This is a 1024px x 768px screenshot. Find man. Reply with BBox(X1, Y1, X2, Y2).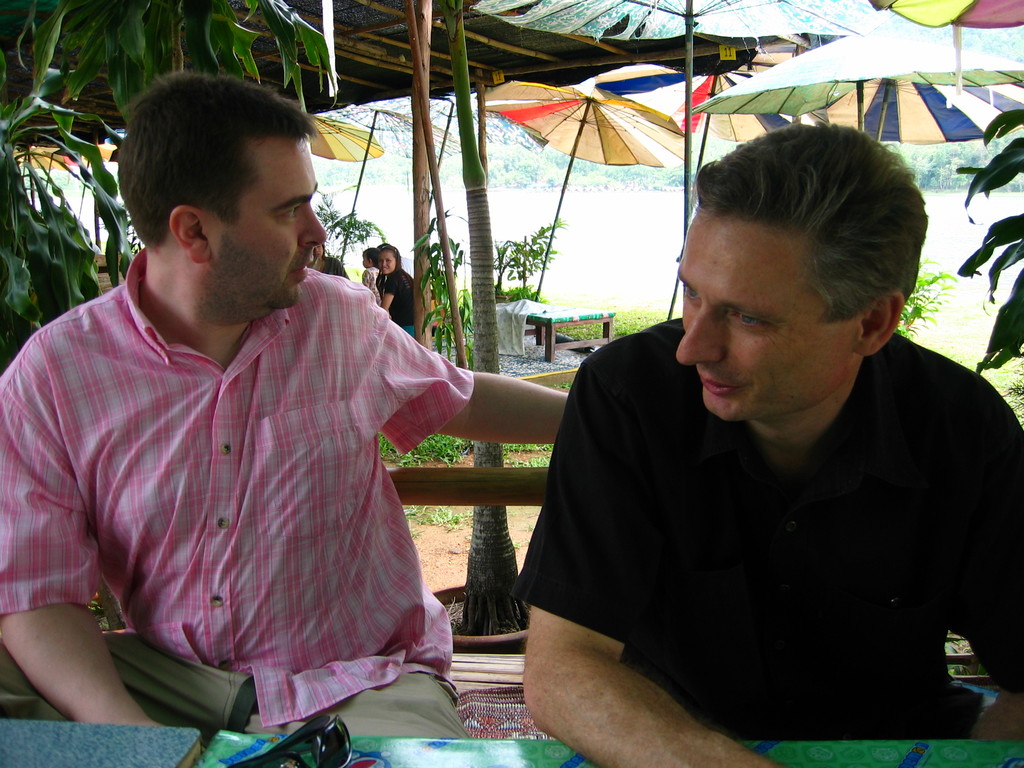
BBox(511, 118, 1023, 767).
